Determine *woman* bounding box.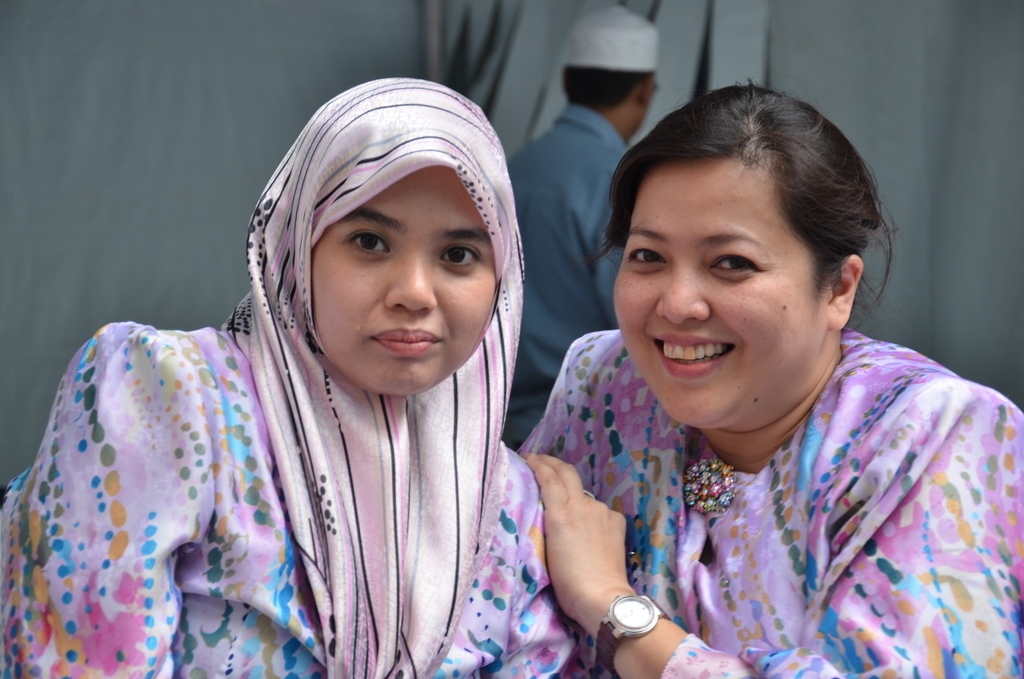
Determined: <bbox>517, 73, 1023, 678</bbox>.
